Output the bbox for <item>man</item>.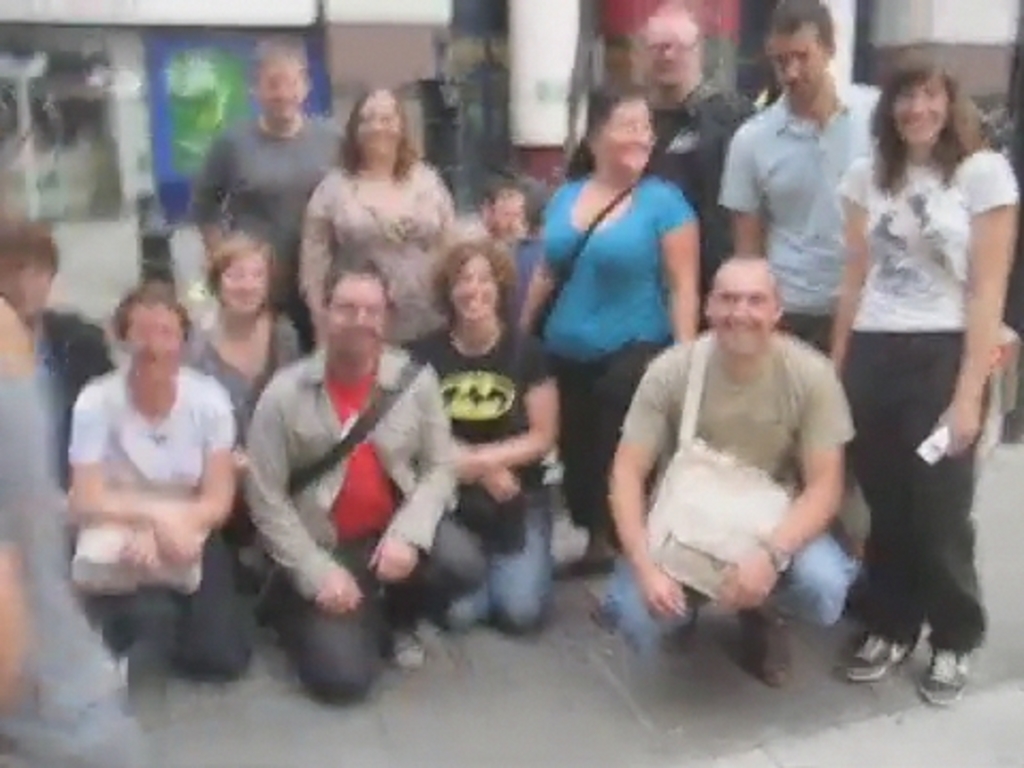
(719, 0, 1022, 612).
